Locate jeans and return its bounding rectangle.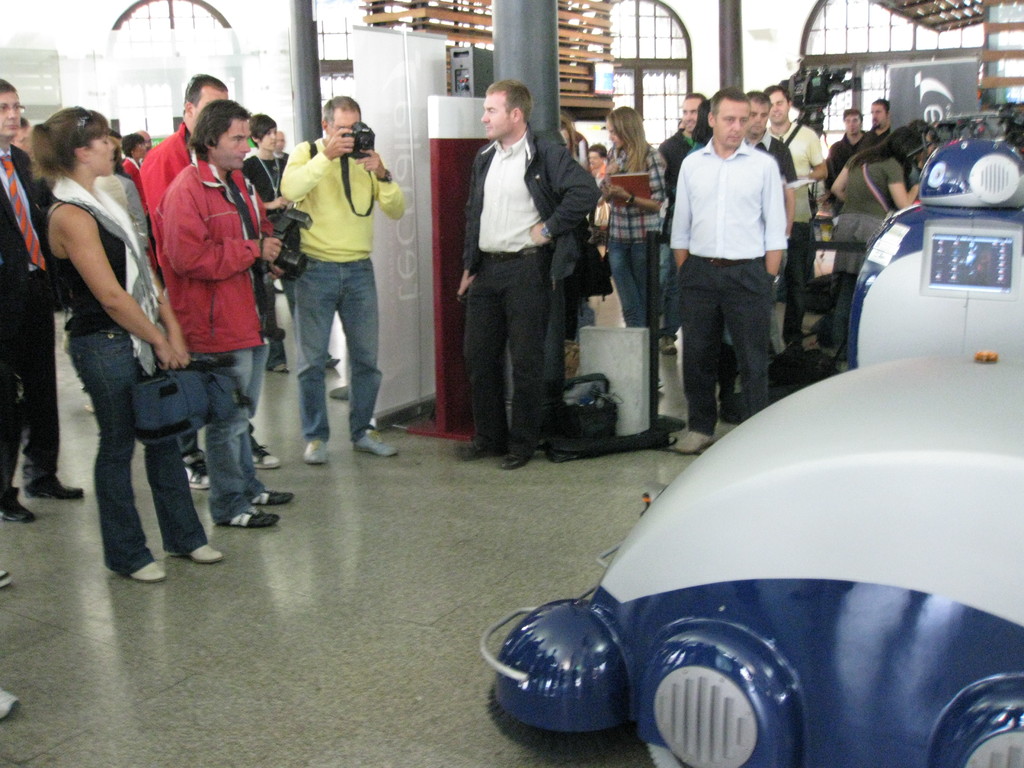
(66, 325, 207, 574).
